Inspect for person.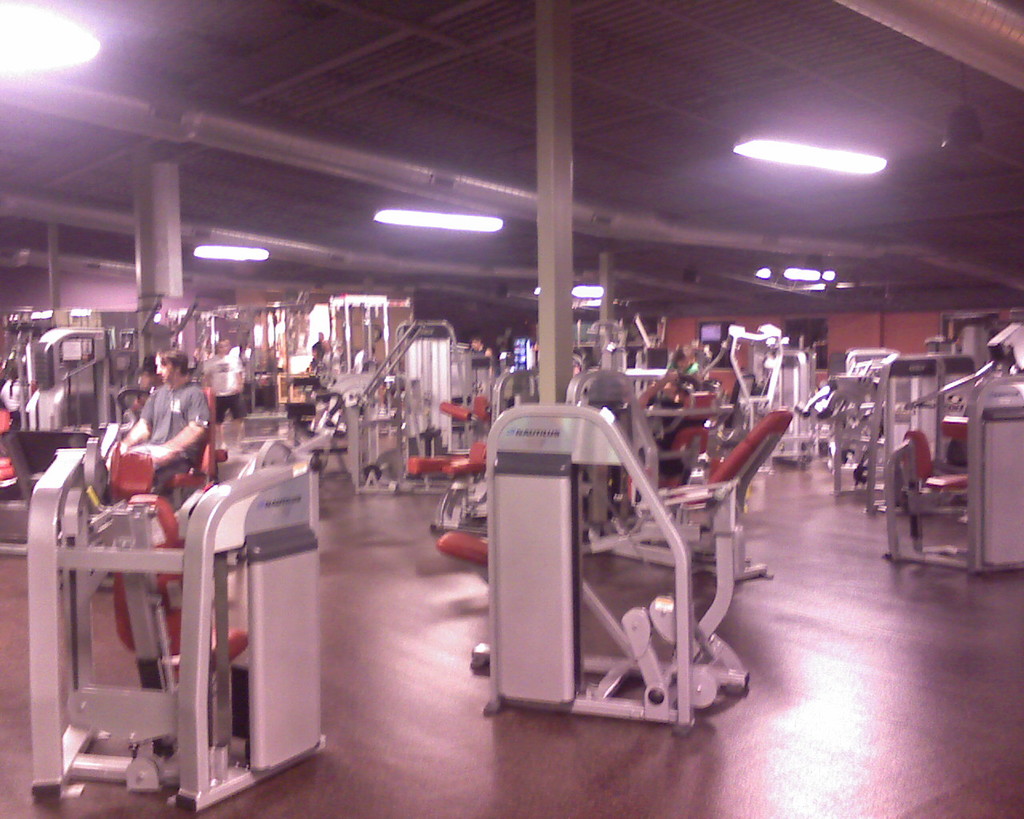
Inspection: select_region(134, 366, 167, 413).
